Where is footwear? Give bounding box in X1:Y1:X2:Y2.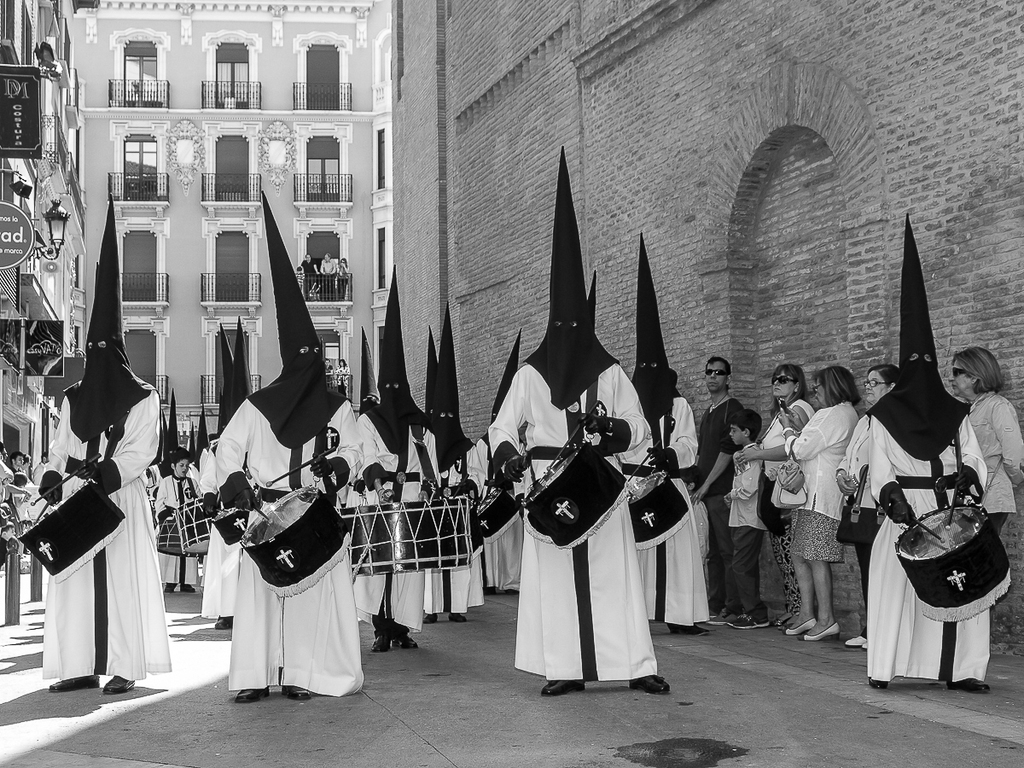
102:674:135:695.
